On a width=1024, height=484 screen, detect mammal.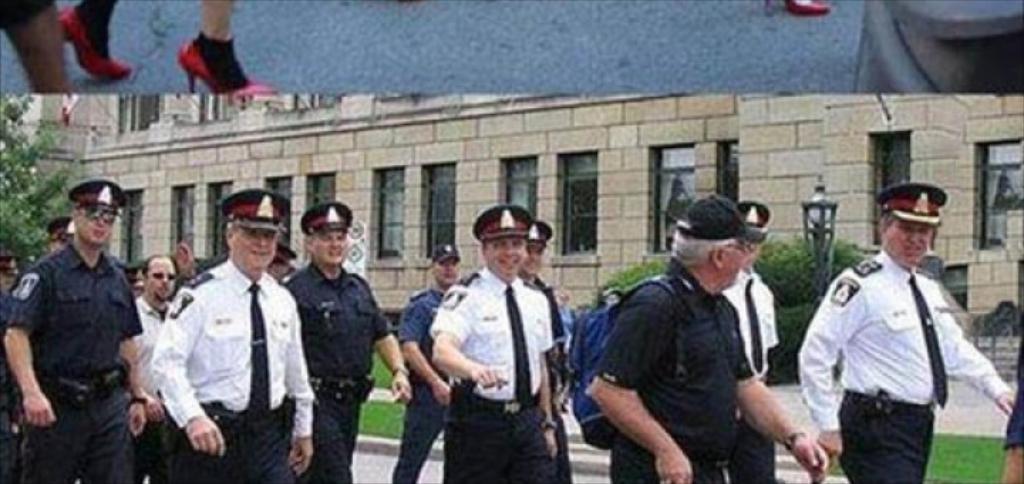
bbox=[48, 215, 74, 256].
